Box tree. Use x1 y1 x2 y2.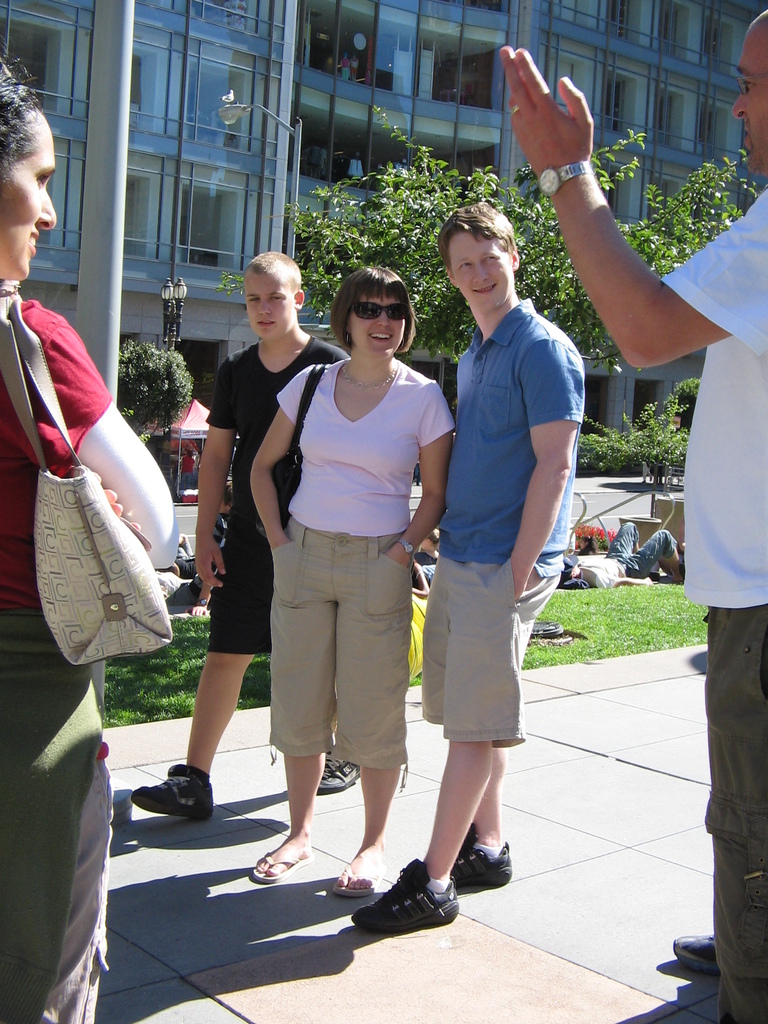
211 102 683 405.
